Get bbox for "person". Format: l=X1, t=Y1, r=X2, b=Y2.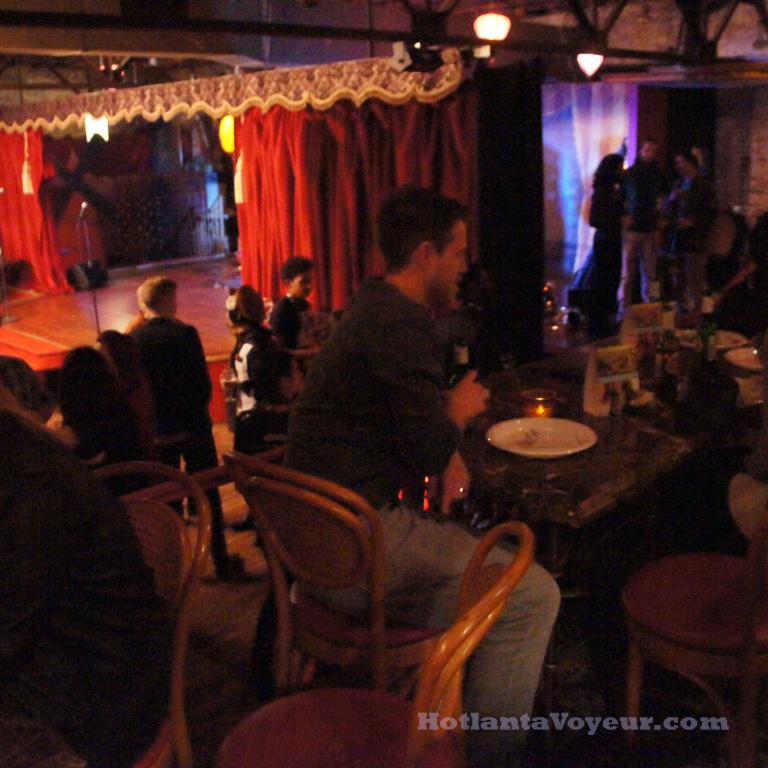
l=129, t=279, r=247, b=582.
